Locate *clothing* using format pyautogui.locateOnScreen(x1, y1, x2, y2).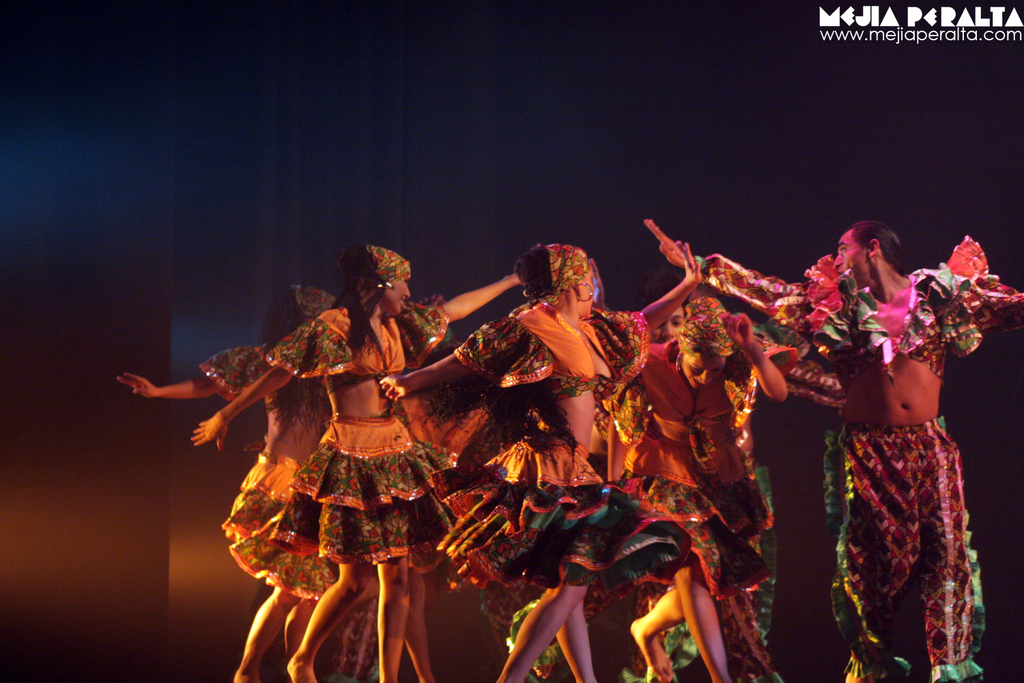
pyautogui.locateOnScreen(696, 249, 1016, 682).
